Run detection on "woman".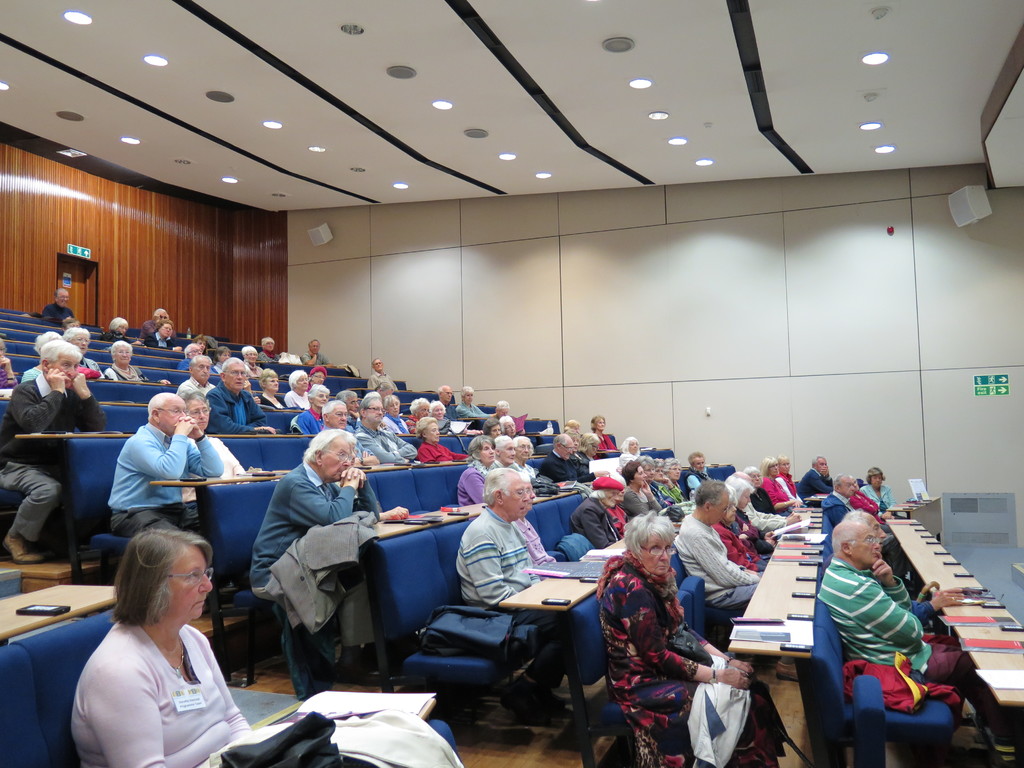
Result: box=[20, 330, 62, 385].
